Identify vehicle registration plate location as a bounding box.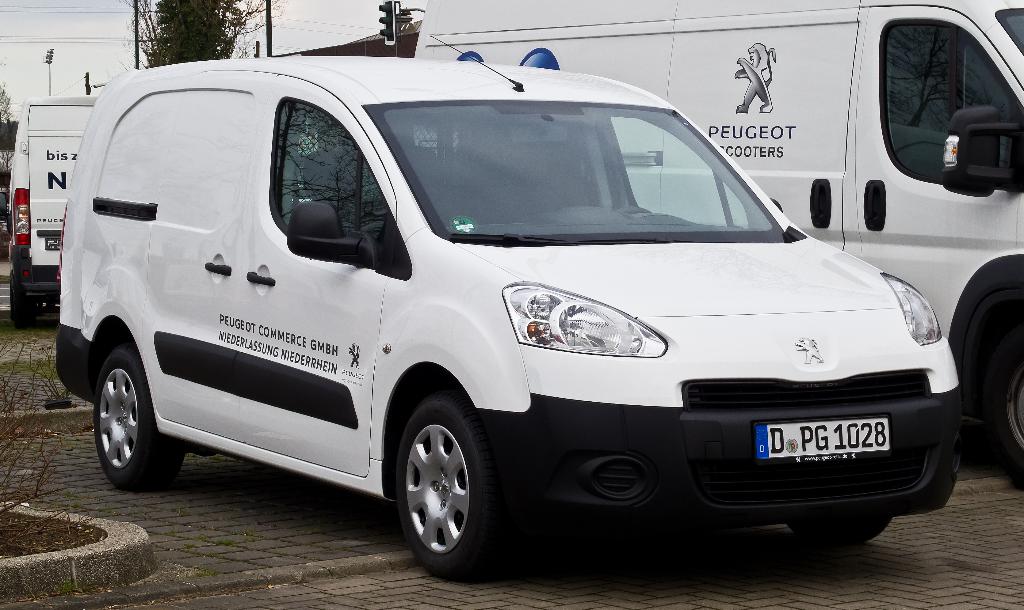
rect(749, 412, 891, 465).
